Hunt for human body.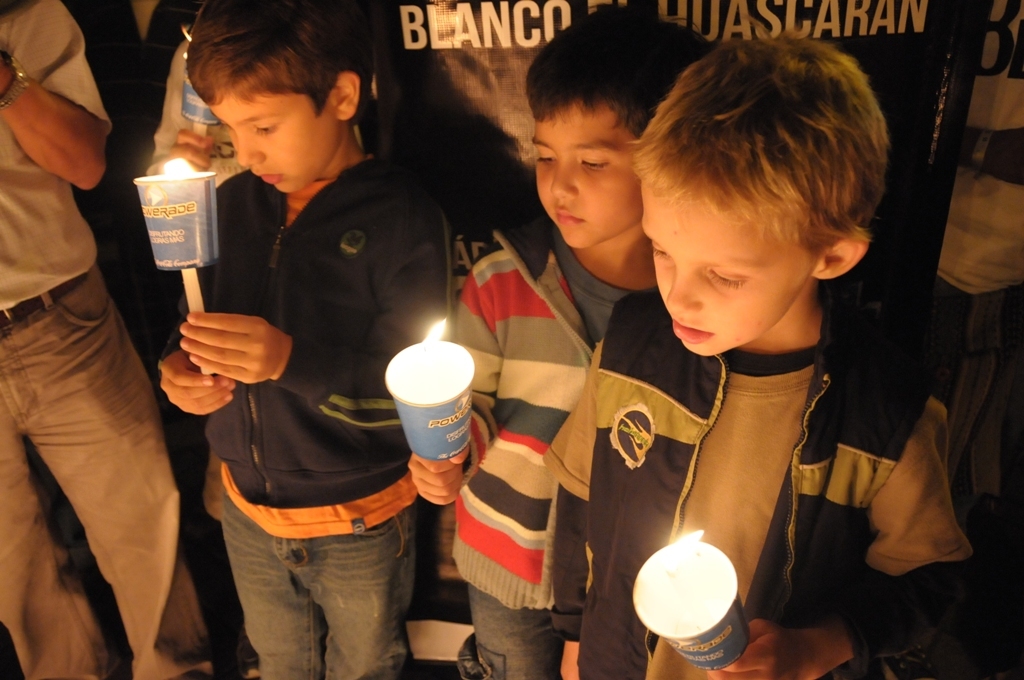
Hunted down at [403, 2, 726, 679].
